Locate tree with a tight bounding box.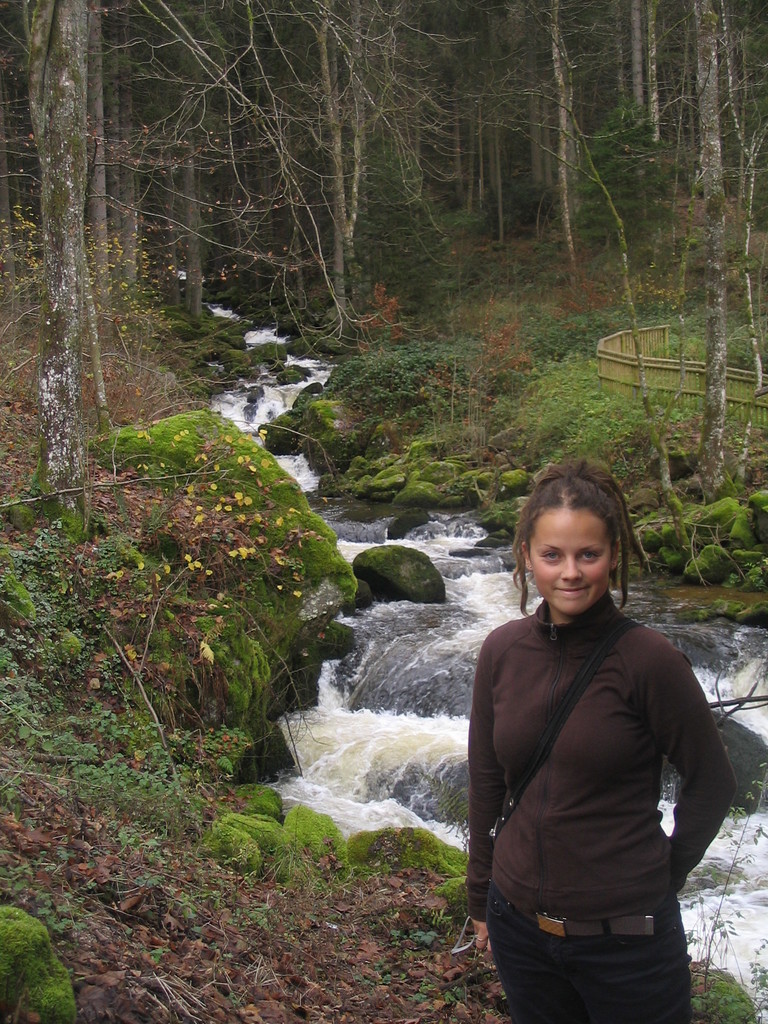
[x1=318, y1=0, x2=381, y2=339].
